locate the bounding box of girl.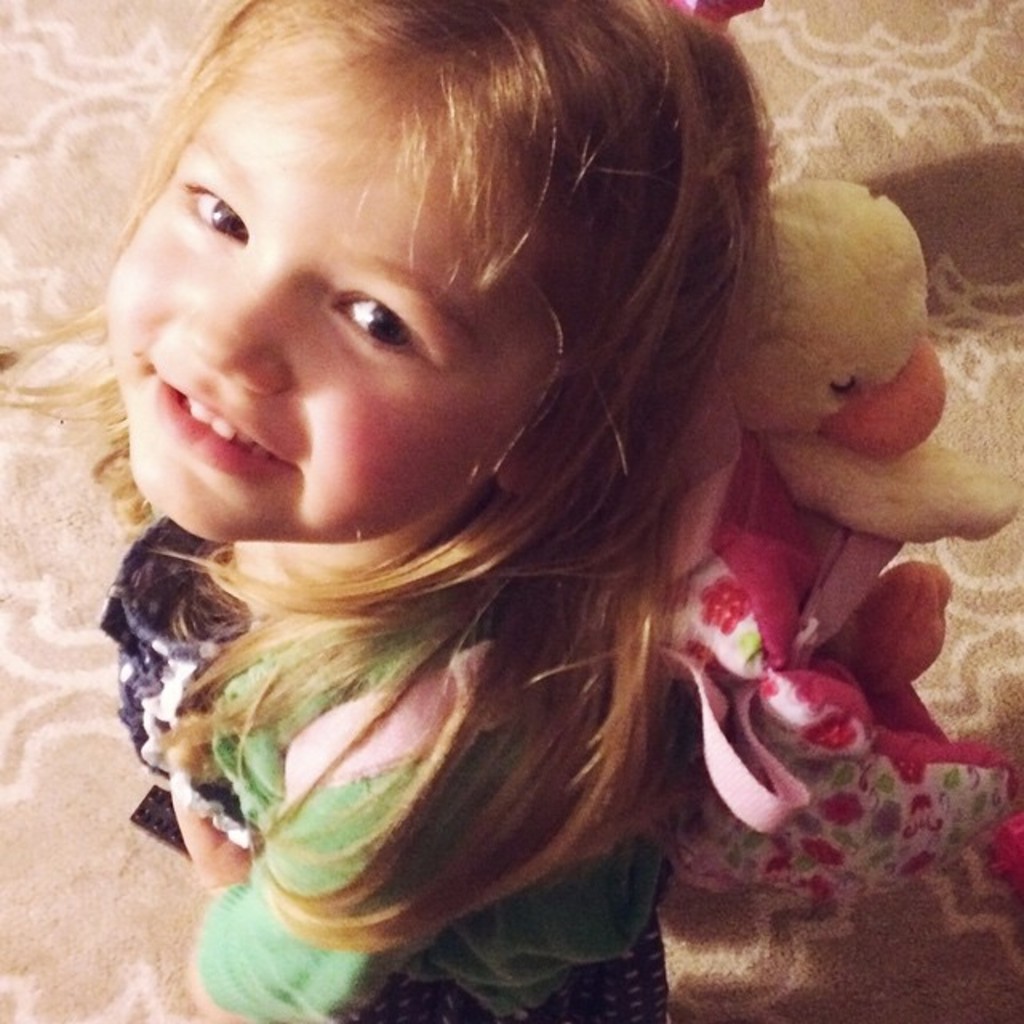
Bounding box: Rect(0, 5, 802, 1022).
